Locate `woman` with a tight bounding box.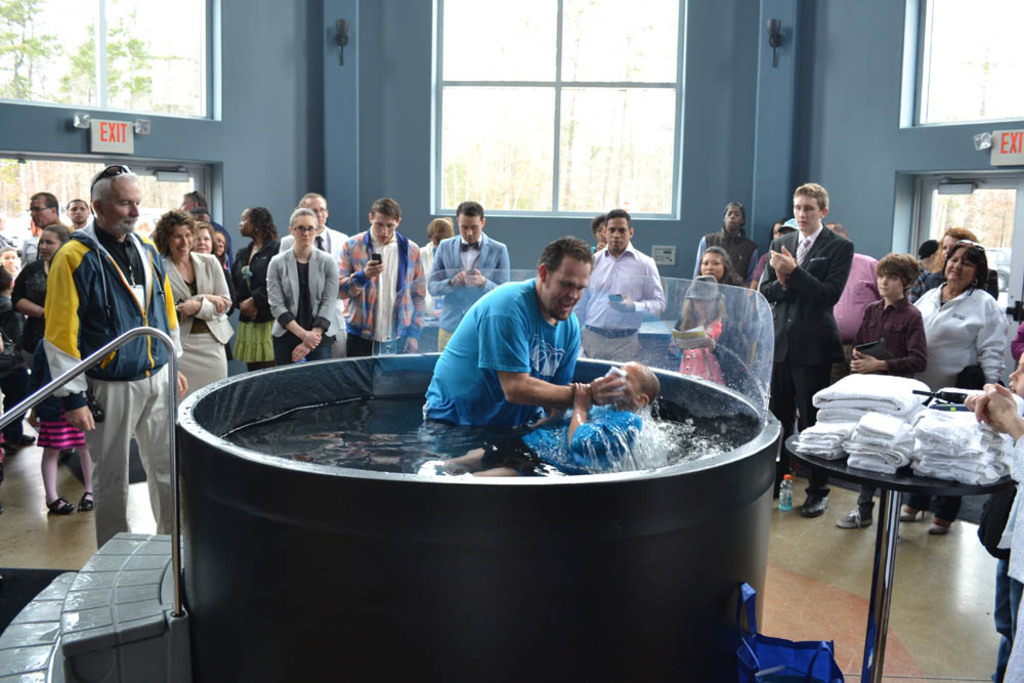
(x1=269, y1=208, x2=339, y2=367).
